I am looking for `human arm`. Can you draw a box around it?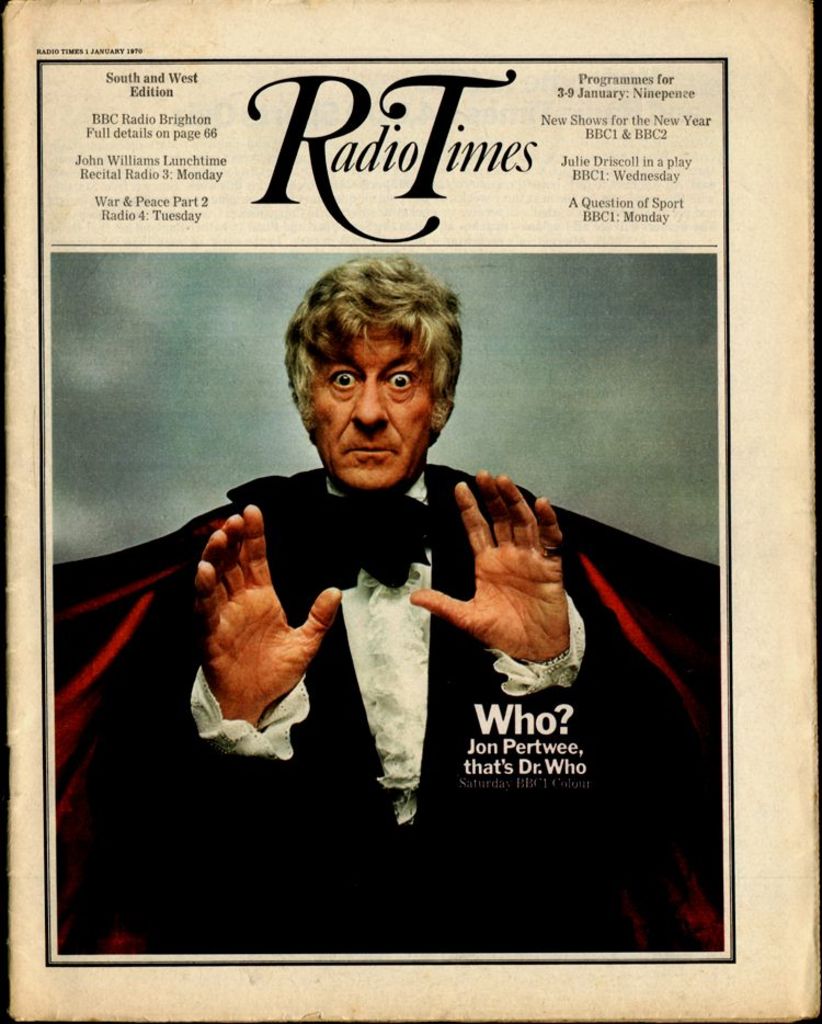
Sure, the bounding box is [174,503,341,776].
